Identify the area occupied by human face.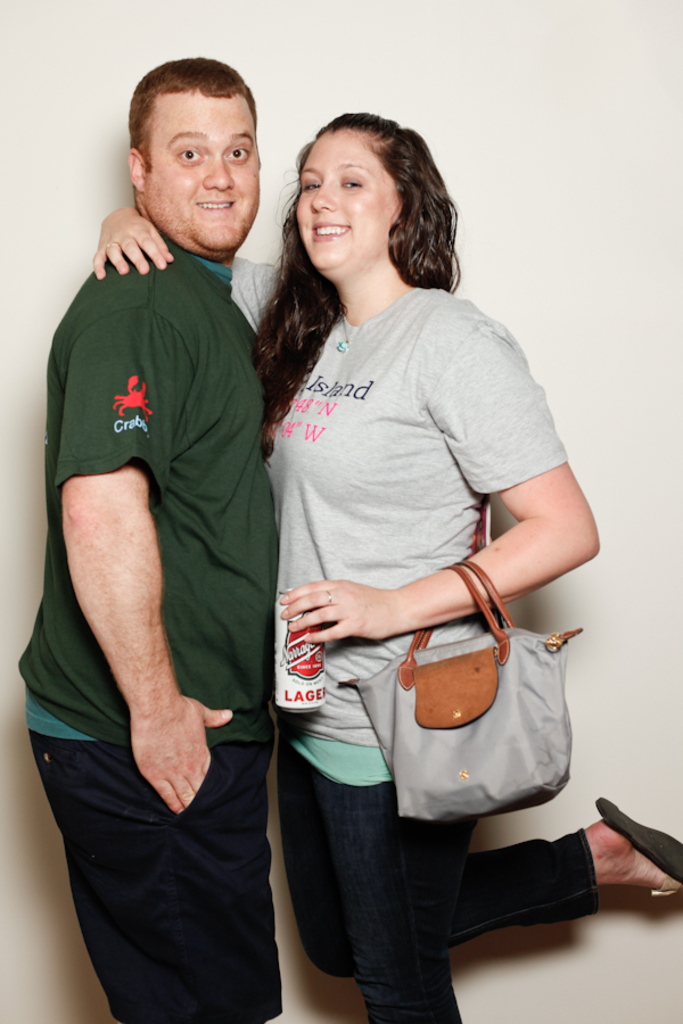
Area: [x1=298, y1=125, x2=393, y2=271].
